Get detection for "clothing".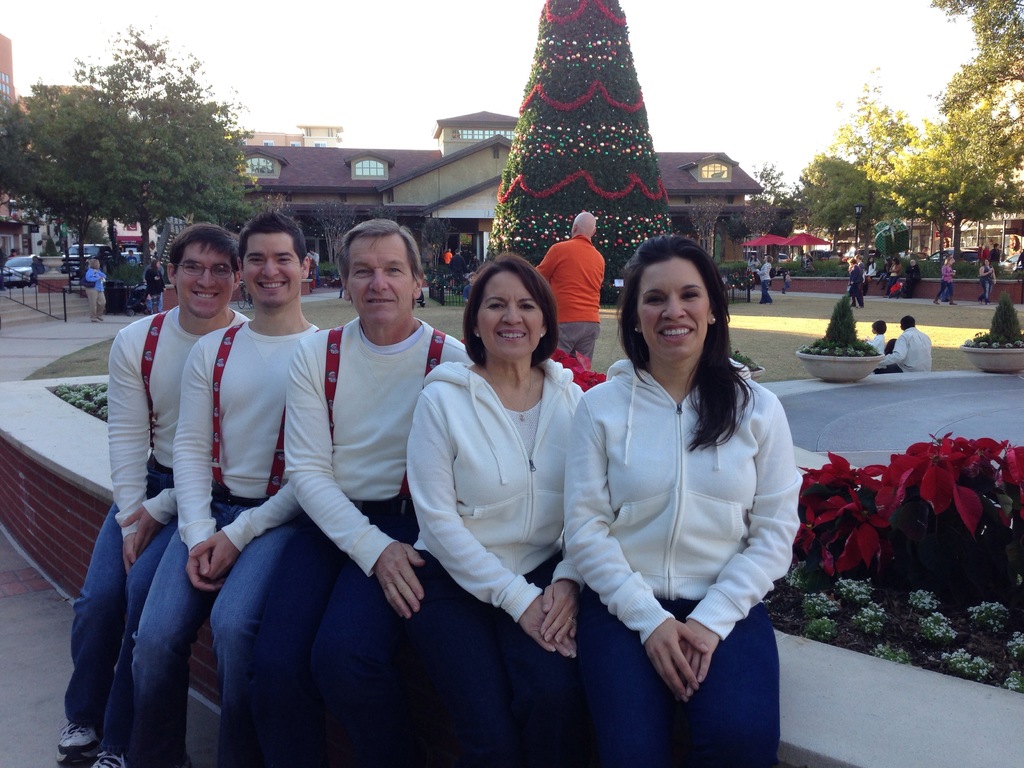
Detection: region(65, 304, 243, 767).
